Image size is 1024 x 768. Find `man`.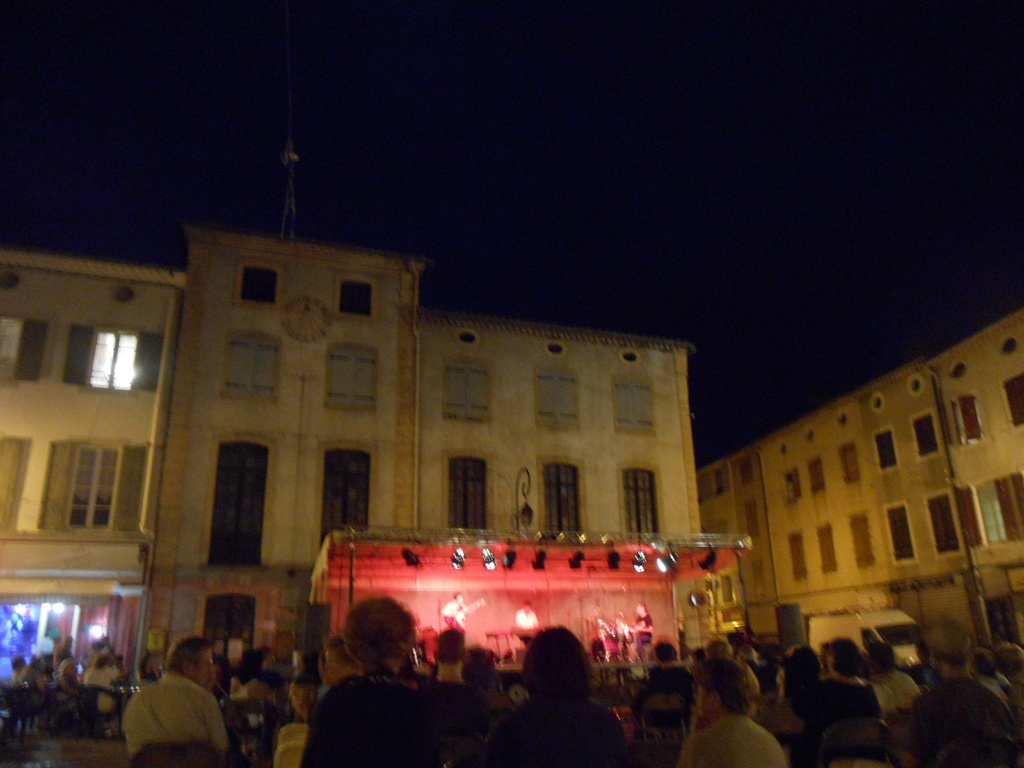
select_region(631, 601, 657, 657).
